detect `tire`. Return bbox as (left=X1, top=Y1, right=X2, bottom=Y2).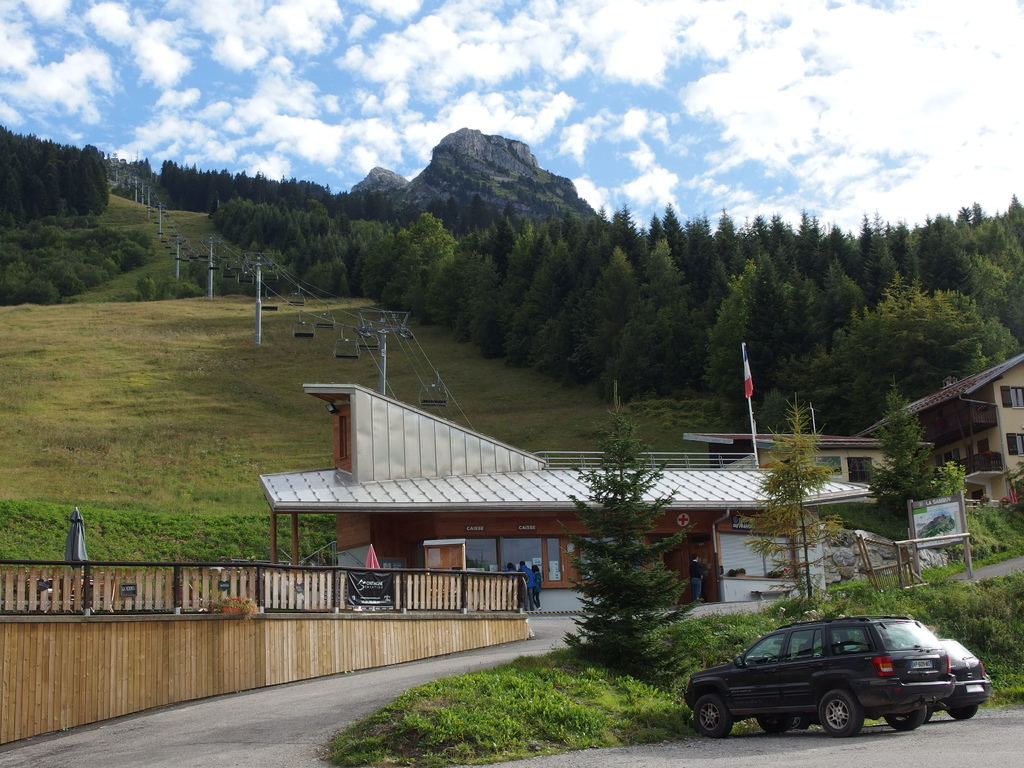
(left=886, top=705, right=927, bottom=730).
